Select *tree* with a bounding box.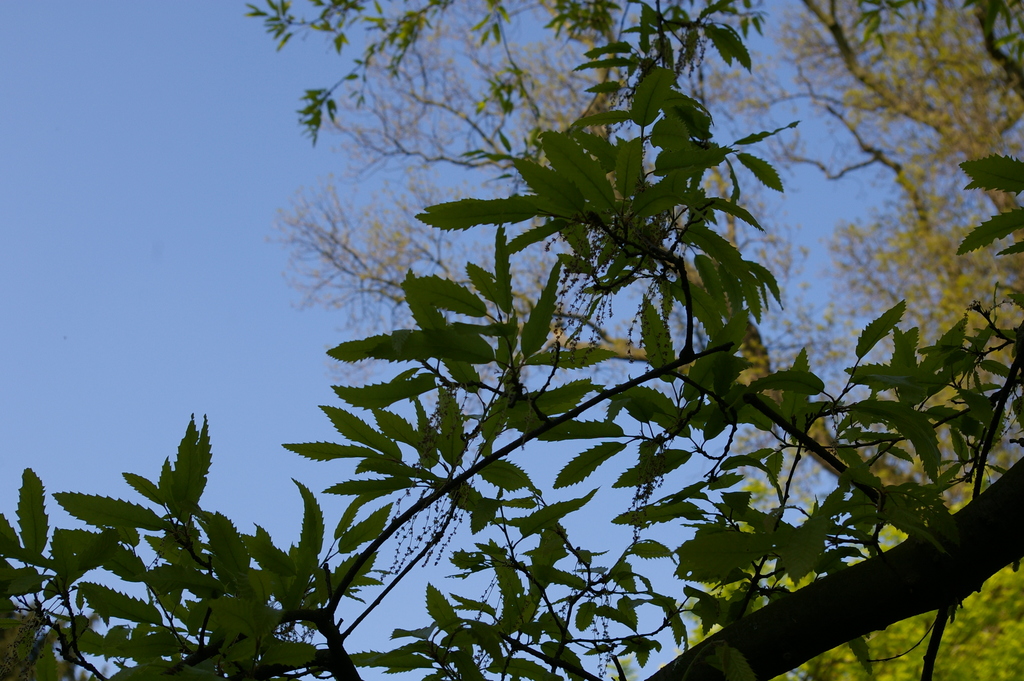
<bbox>0, 53, 1023, 680</bbox>.
